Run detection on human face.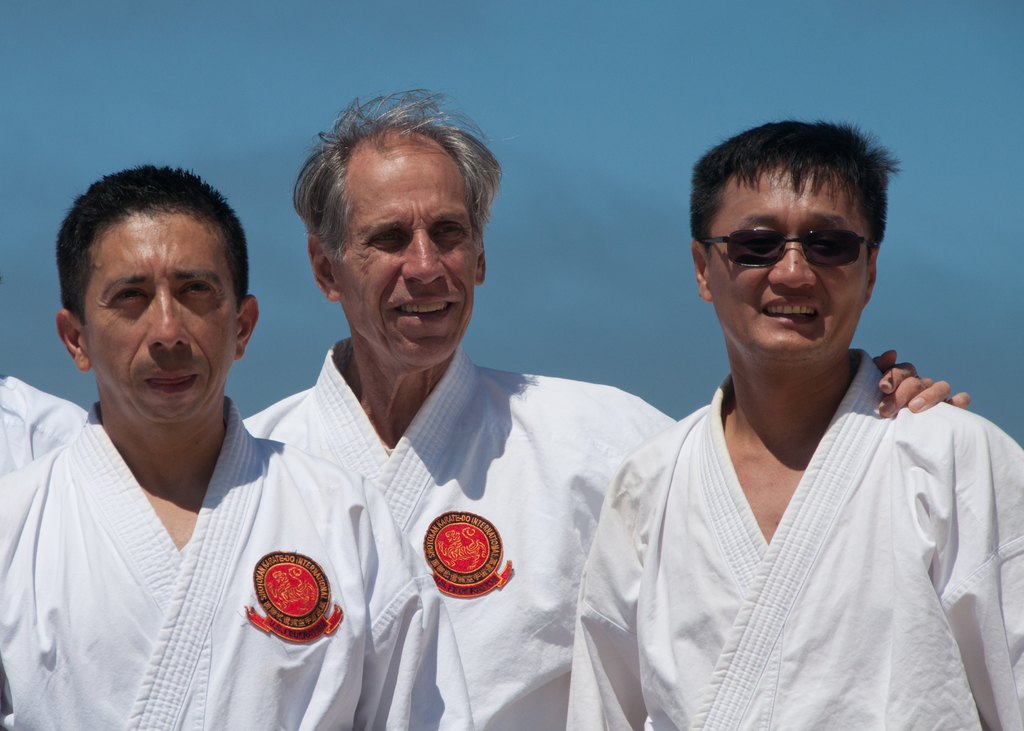
Result: select_region(349, 140, 478, 357).
